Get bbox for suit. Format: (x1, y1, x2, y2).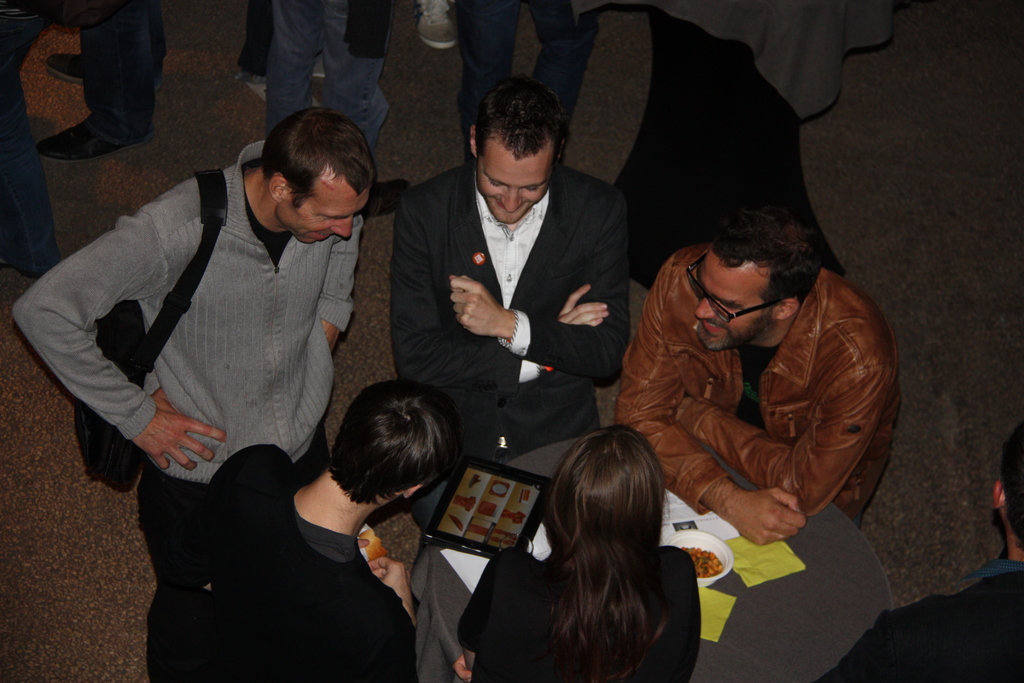
(407, 125, 625, 457).
